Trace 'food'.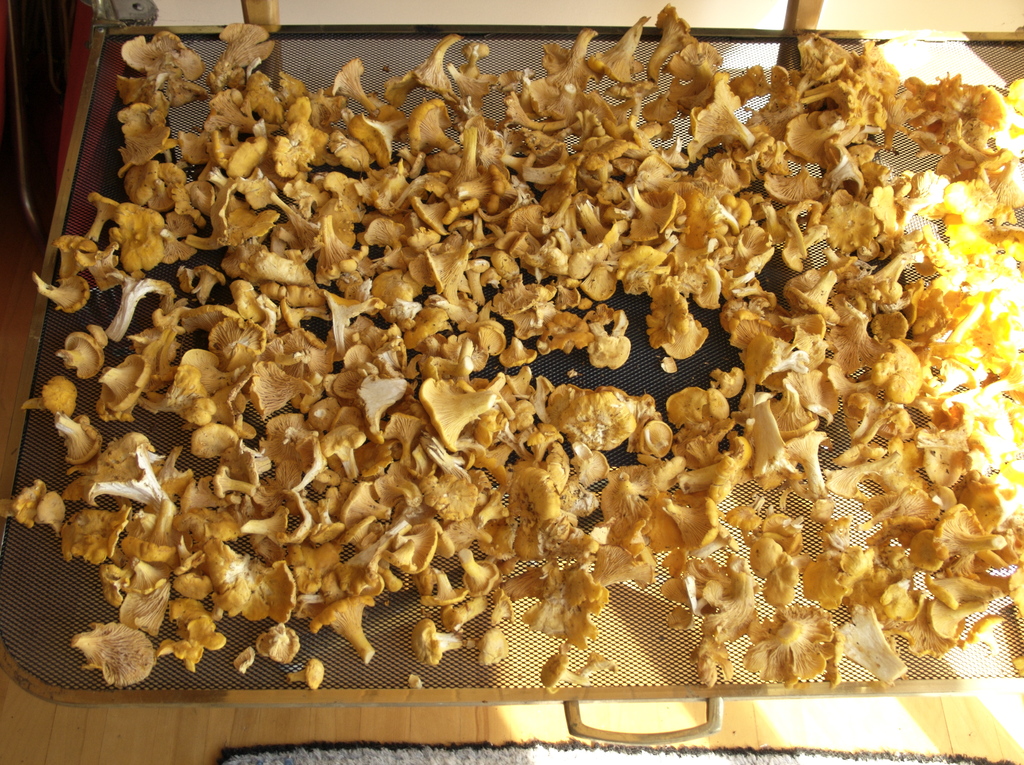
Traced to (left=56, top=26, right=950, bottom=700).
